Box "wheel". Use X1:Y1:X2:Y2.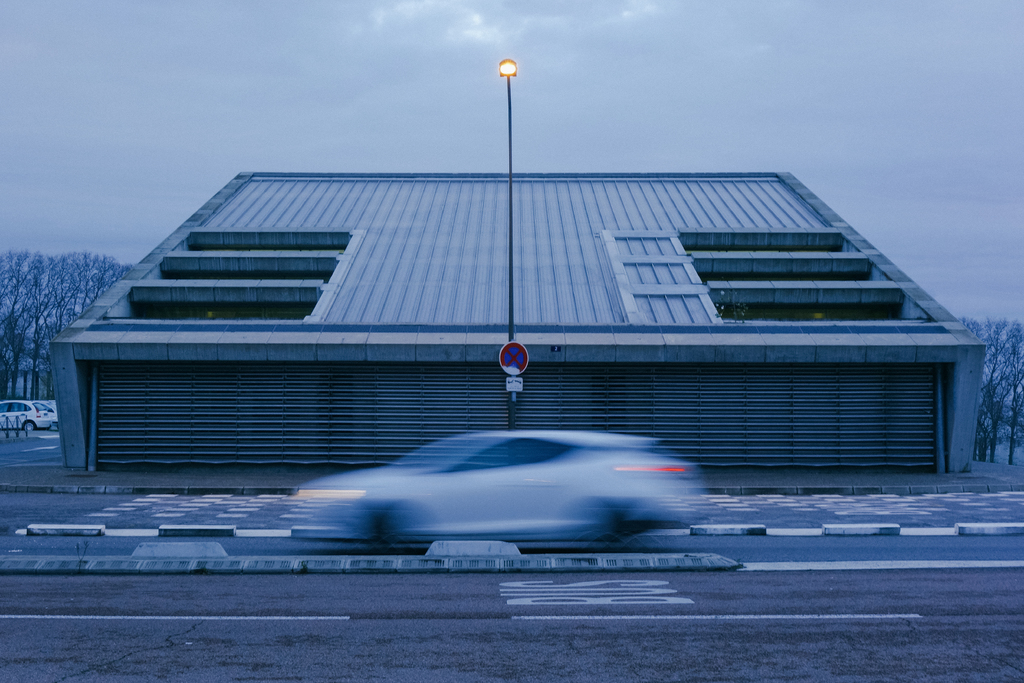
364:505:419:551.
